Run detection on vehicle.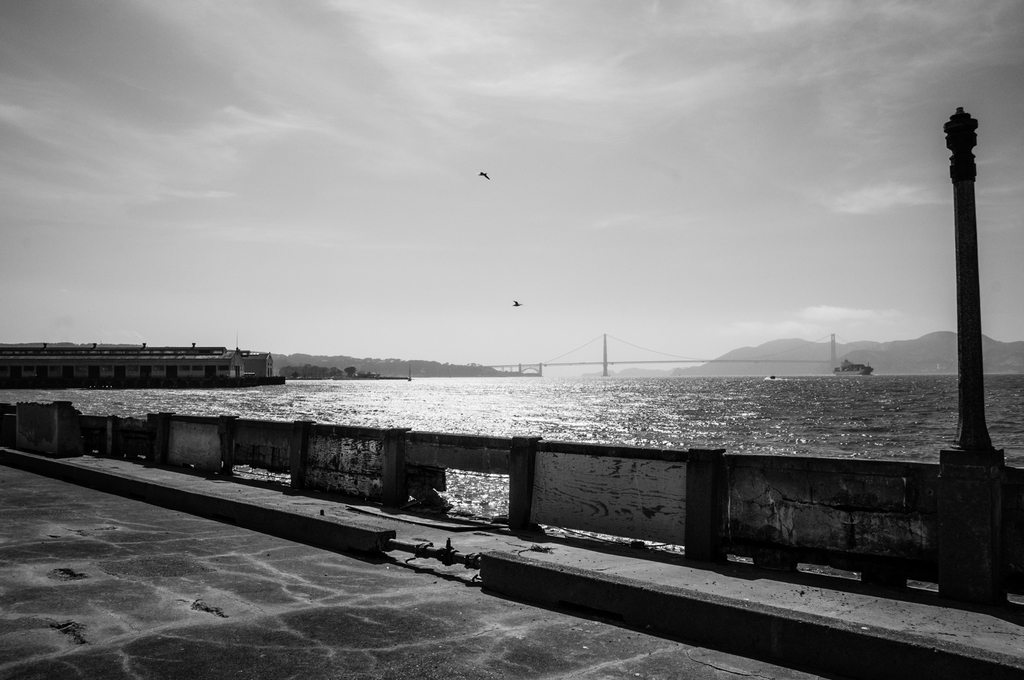
Result: Rect(831, 358, 872, 378).
